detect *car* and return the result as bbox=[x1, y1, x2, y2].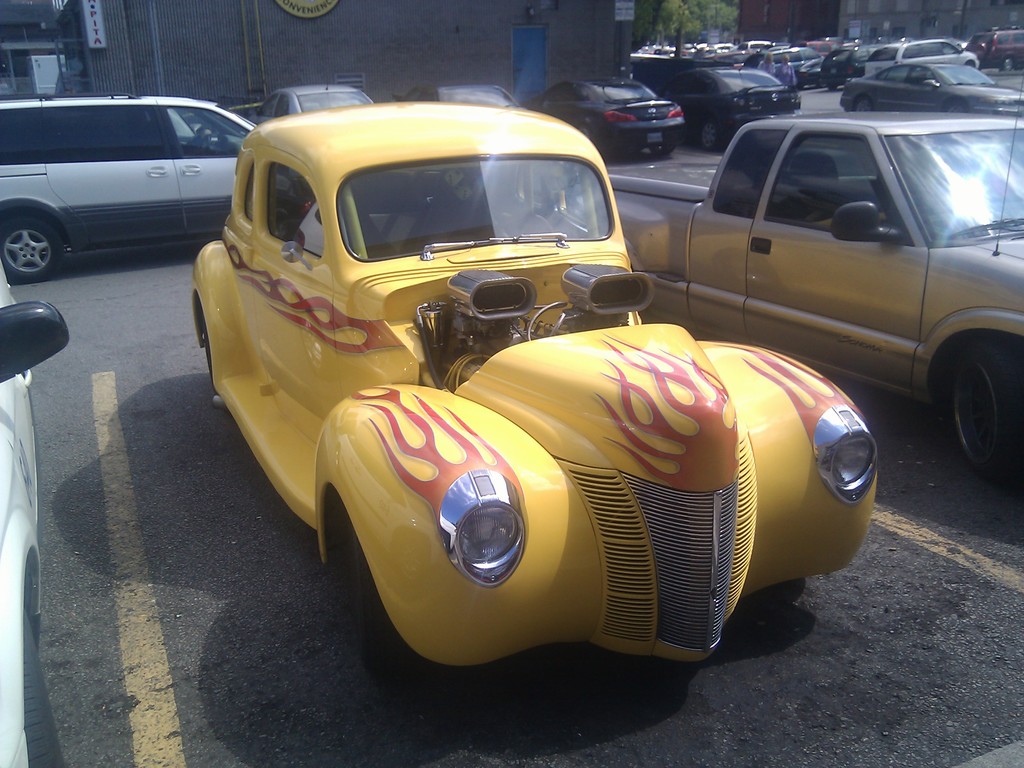
bbox=[665, 70, 804, 147].
